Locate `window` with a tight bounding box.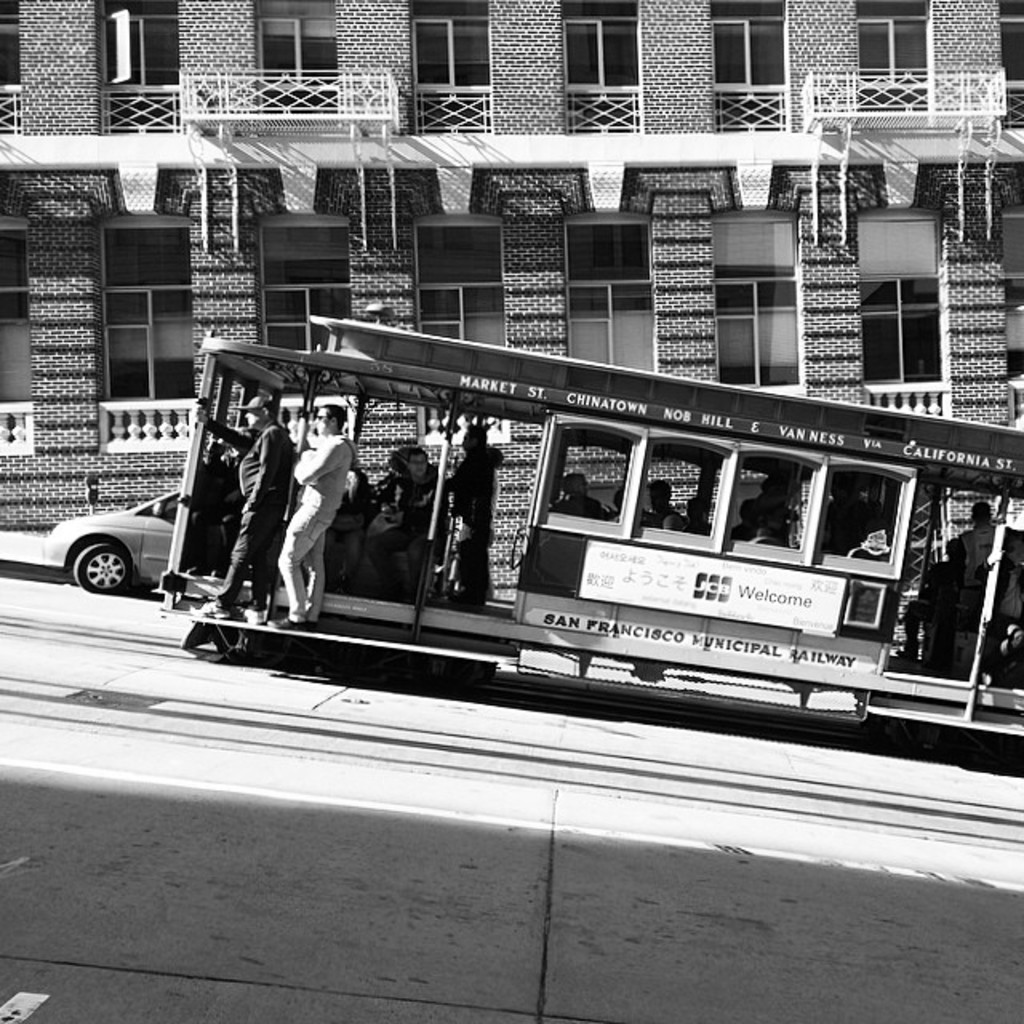
rect(98, 16, 179, 138).
